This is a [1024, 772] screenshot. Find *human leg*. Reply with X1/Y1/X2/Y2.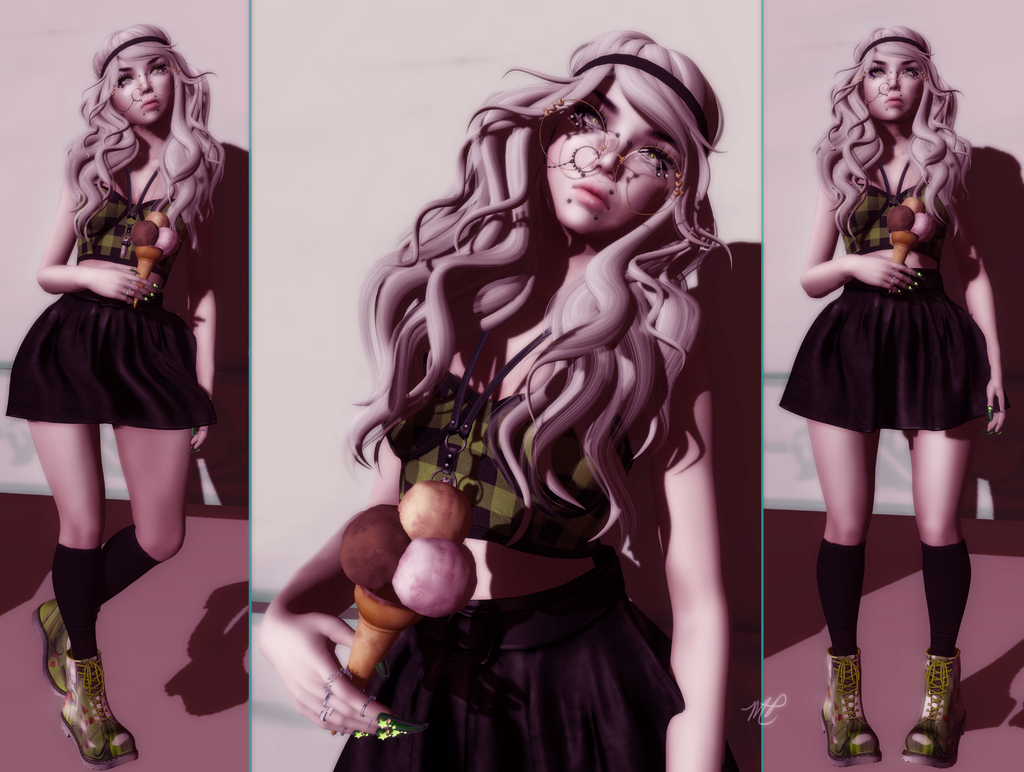
787/282/885/763.
